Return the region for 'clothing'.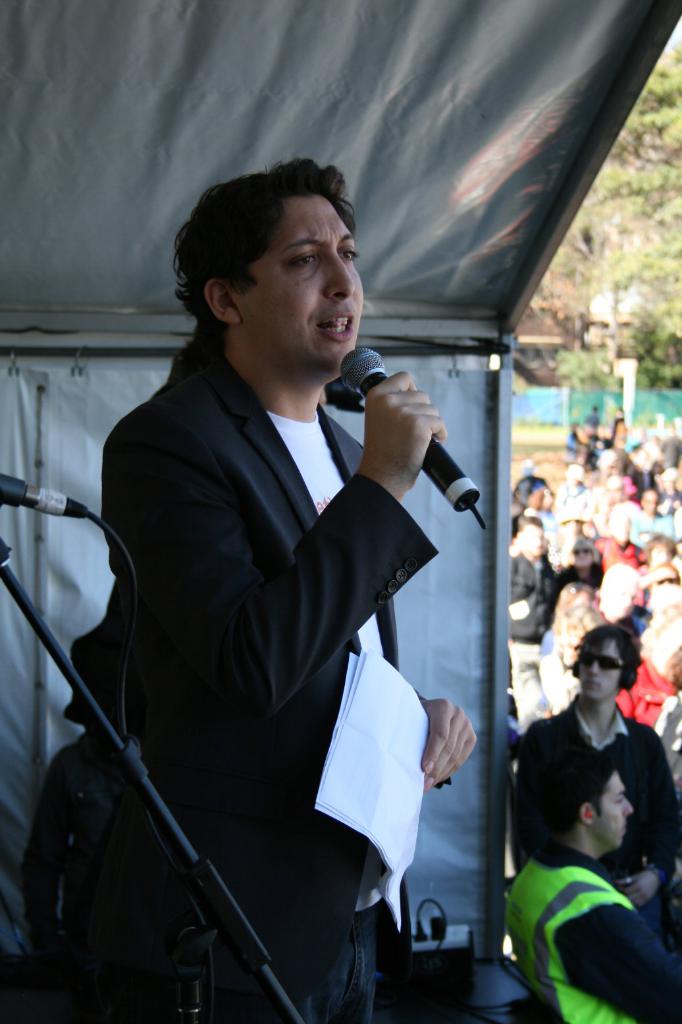
region(502, 693, 681, 888).
